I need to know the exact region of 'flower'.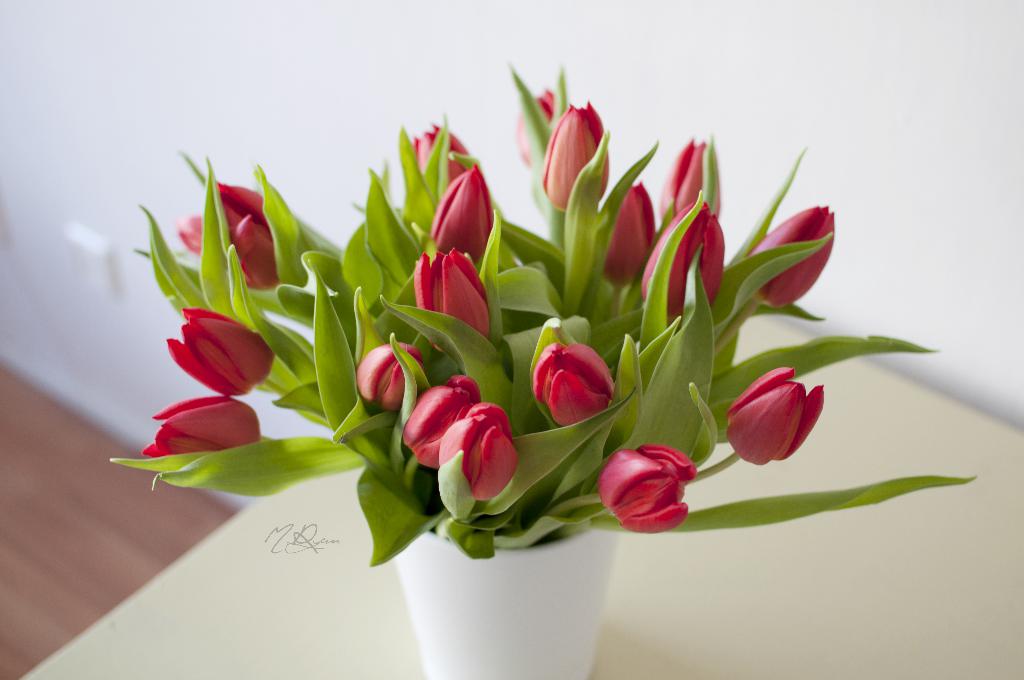
Region: (410, 245, 493, 352).
